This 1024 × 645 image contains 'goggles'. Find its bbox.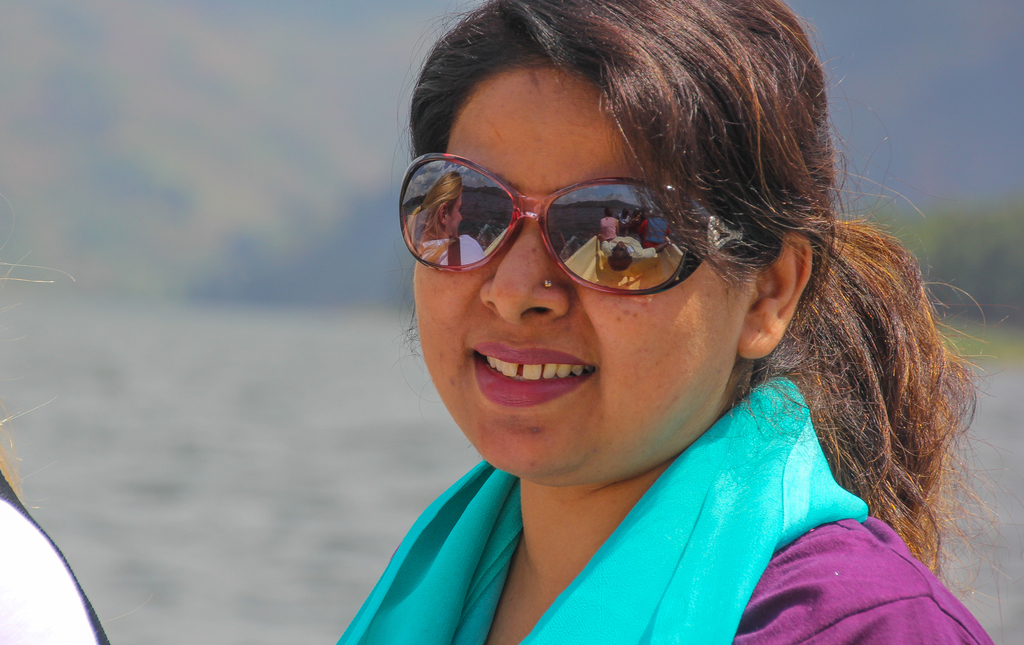
(397, 146, 765, 295).
